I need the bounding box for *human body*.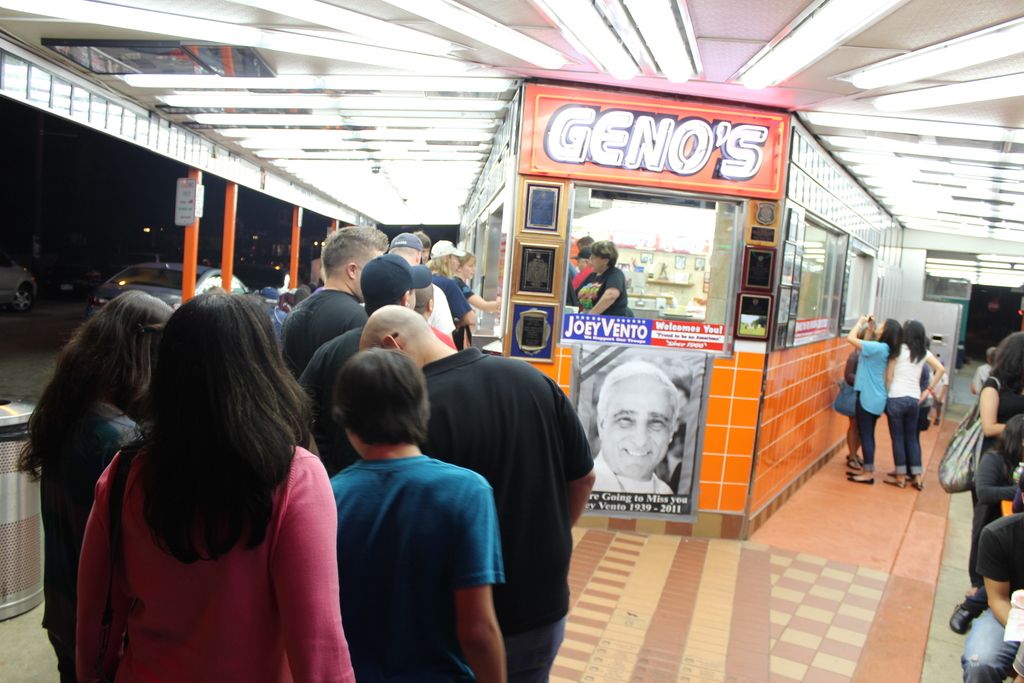
Here it is: 589, 450, 674, 497.
